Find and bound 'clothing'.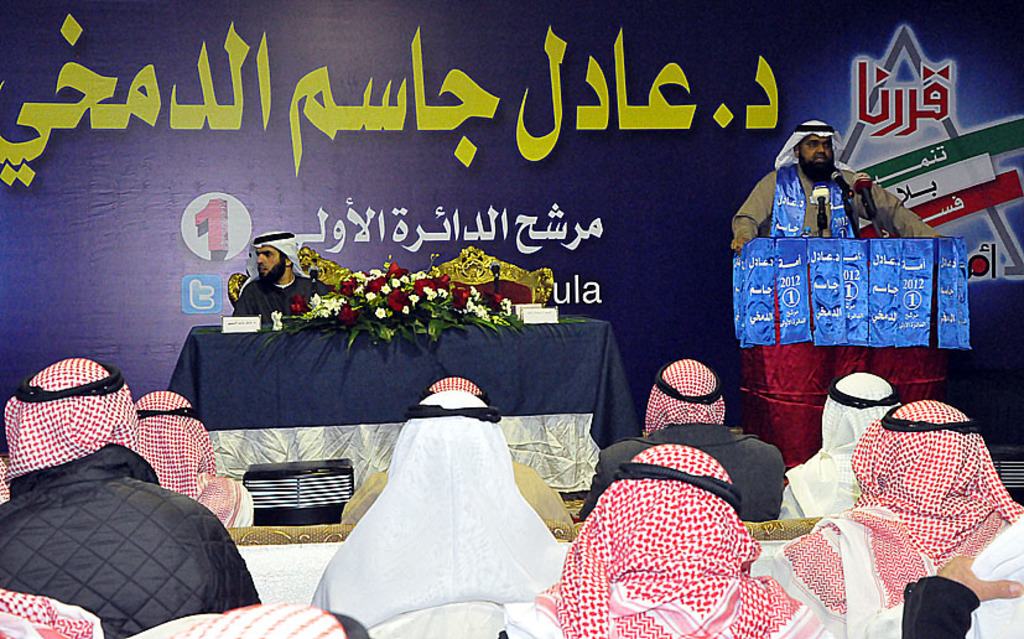
Bound: 343:362:558:603.
